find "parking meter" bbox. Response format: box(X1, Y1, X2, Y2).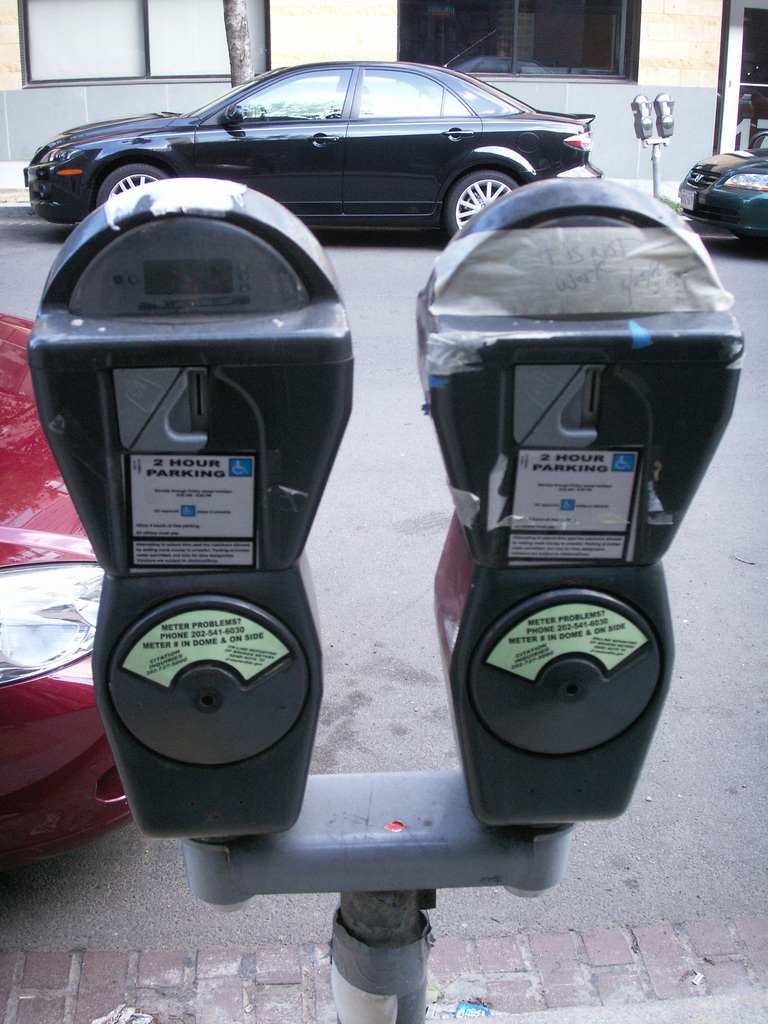
box(22, 175, 739, 841).
